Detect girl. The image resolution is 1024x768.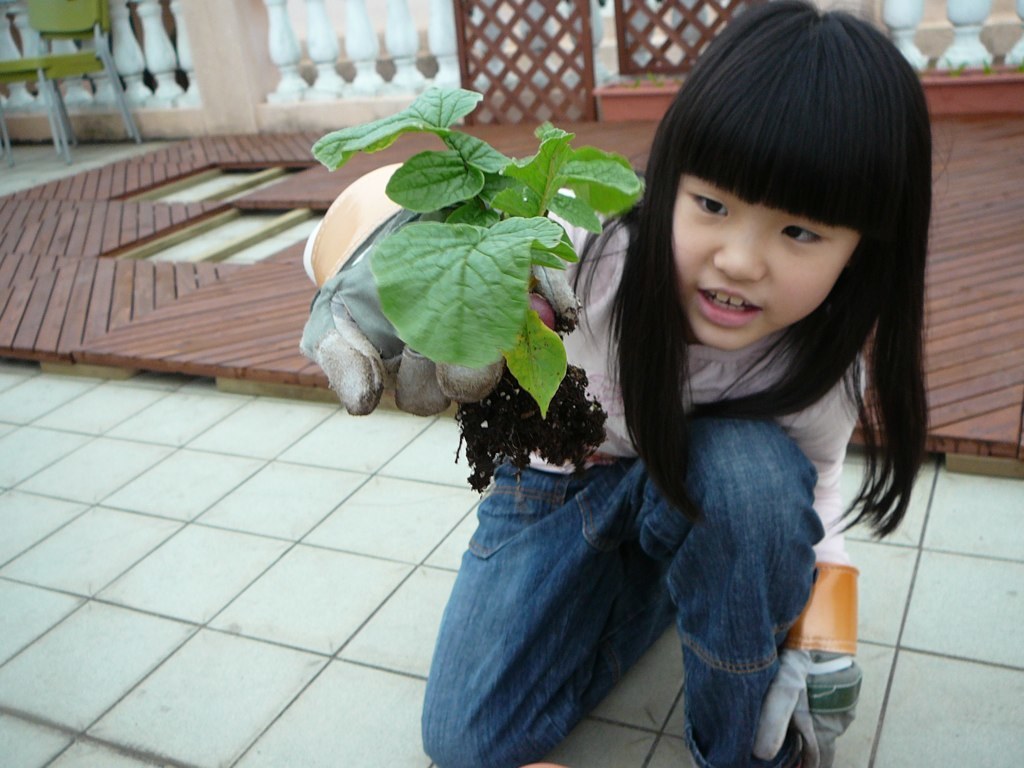
x1=294, y1=0, x2=939, y2=767.
